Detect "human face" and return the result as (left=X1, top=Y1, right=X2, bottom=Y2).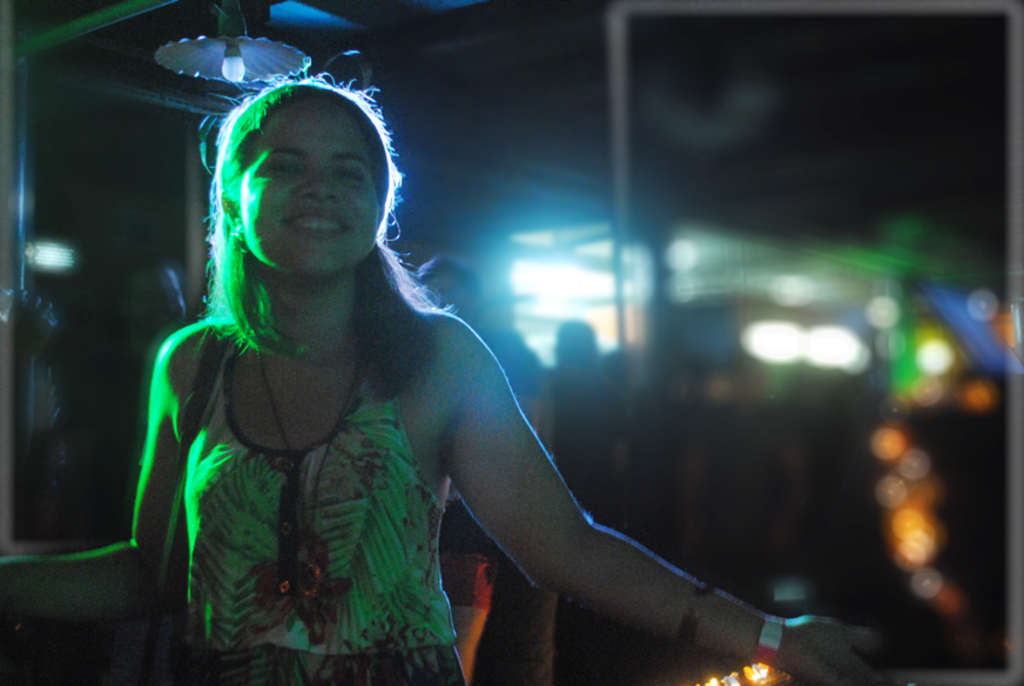
(left=227, top=76, right=388, bottom=282).
